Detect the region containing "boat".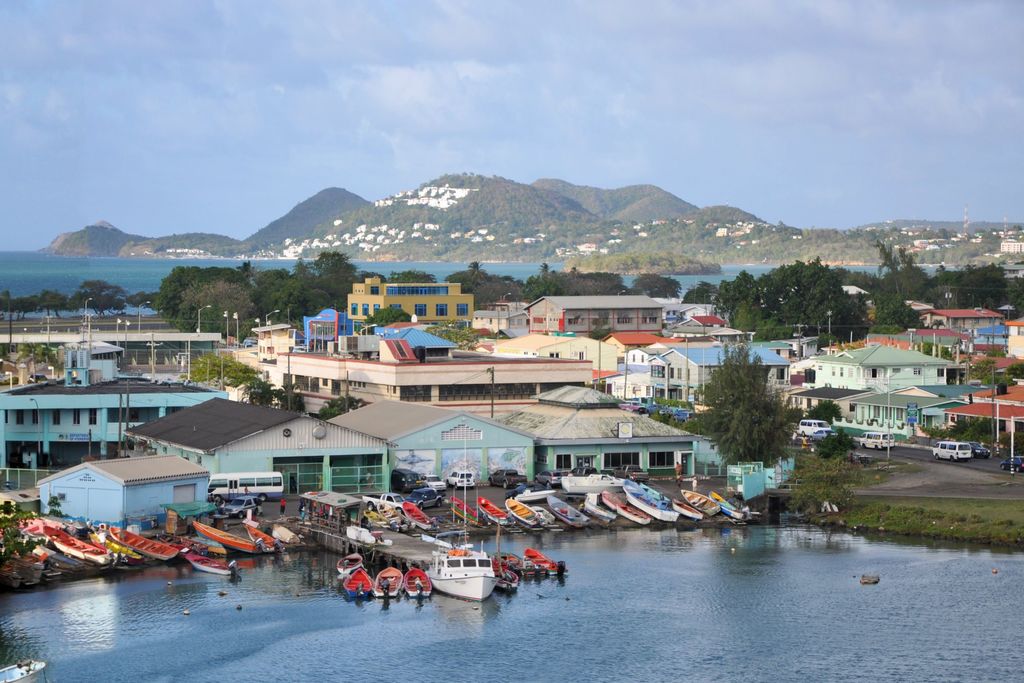
490/555/520/592.
